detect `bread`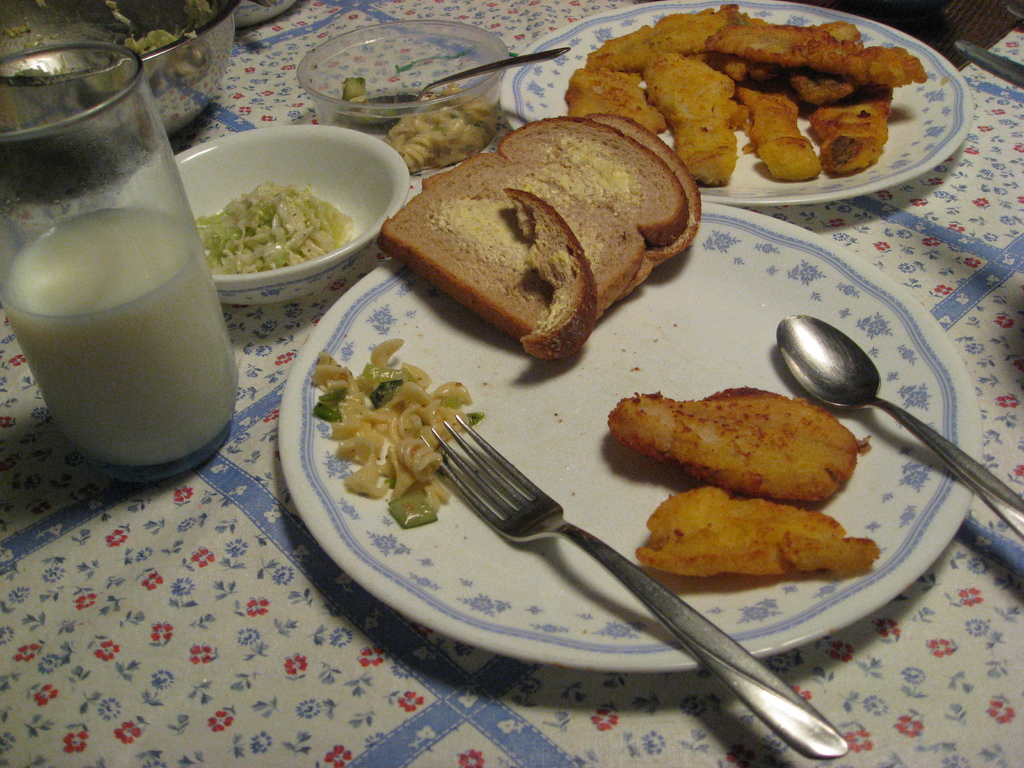
[421, 110, 698, 303]
